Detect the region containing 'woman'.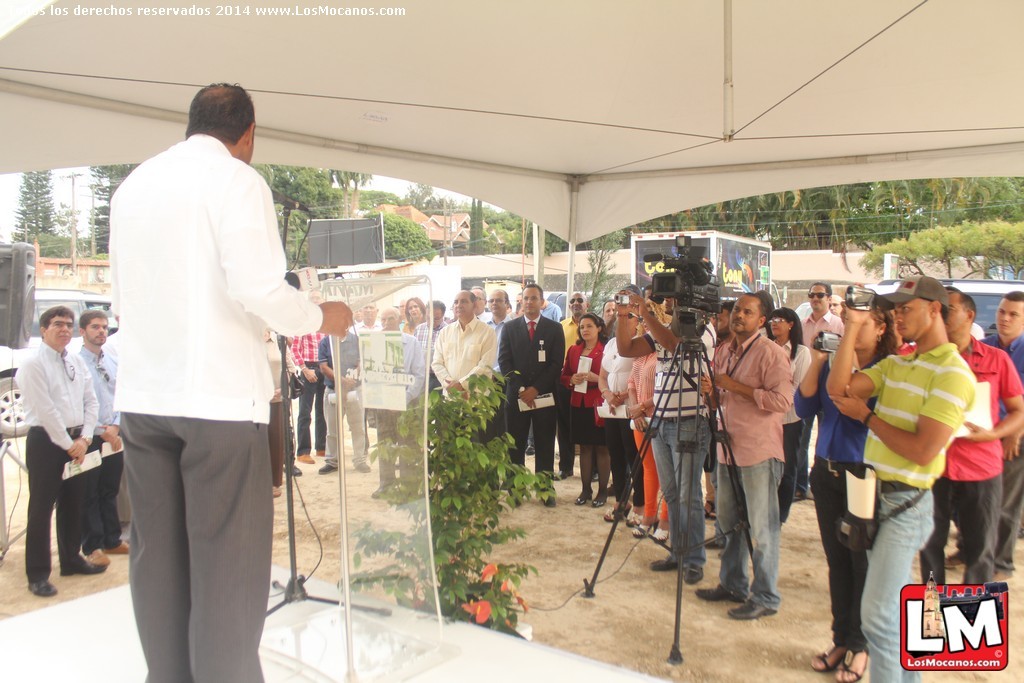
<bbox>558, 311, 606, 501</bbox>.
